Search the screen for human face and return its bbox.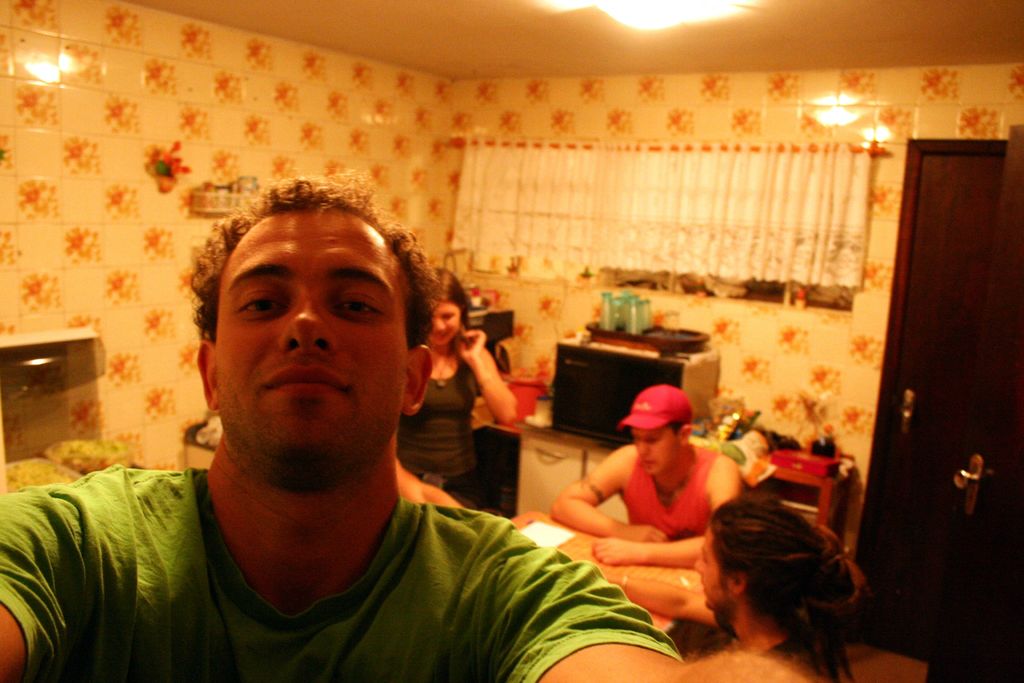
Found: 693:527:731:612.
